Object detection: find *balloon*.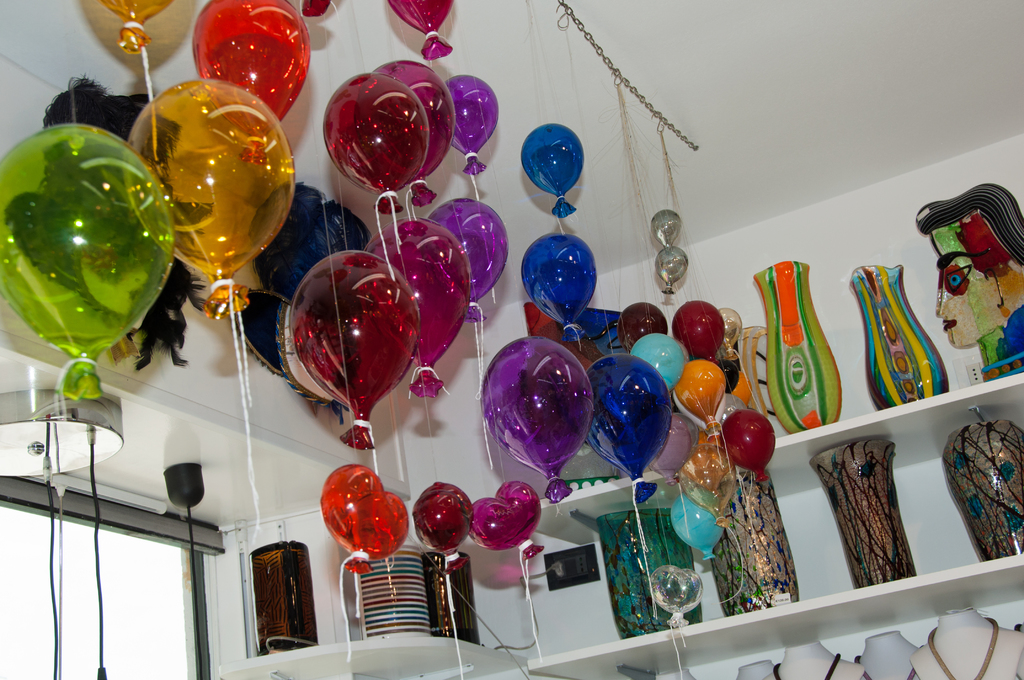
319, 463, 413, 575.
